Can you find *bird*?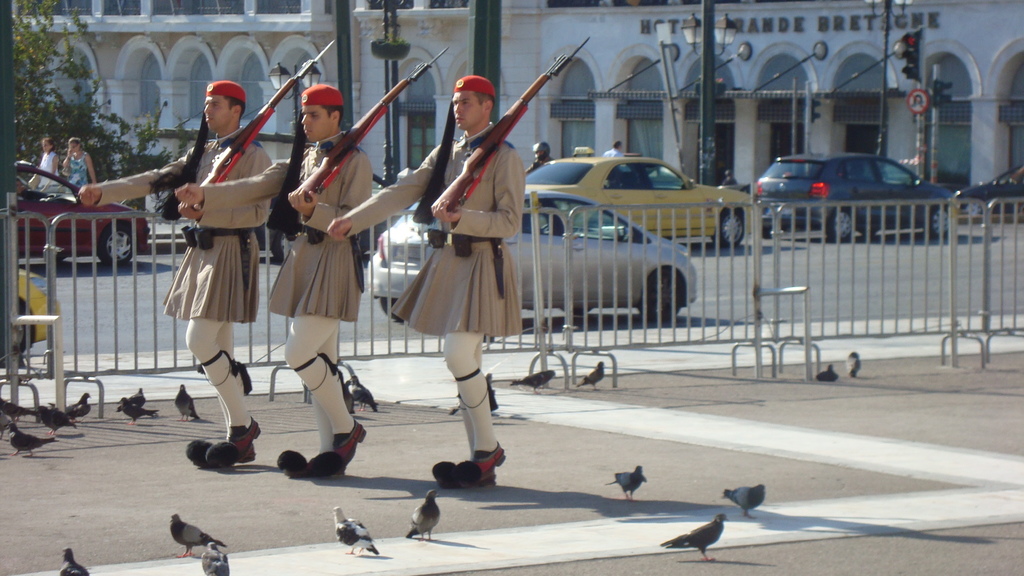
Yes, bounding box: bbox=[609, 463, 648, 504].
